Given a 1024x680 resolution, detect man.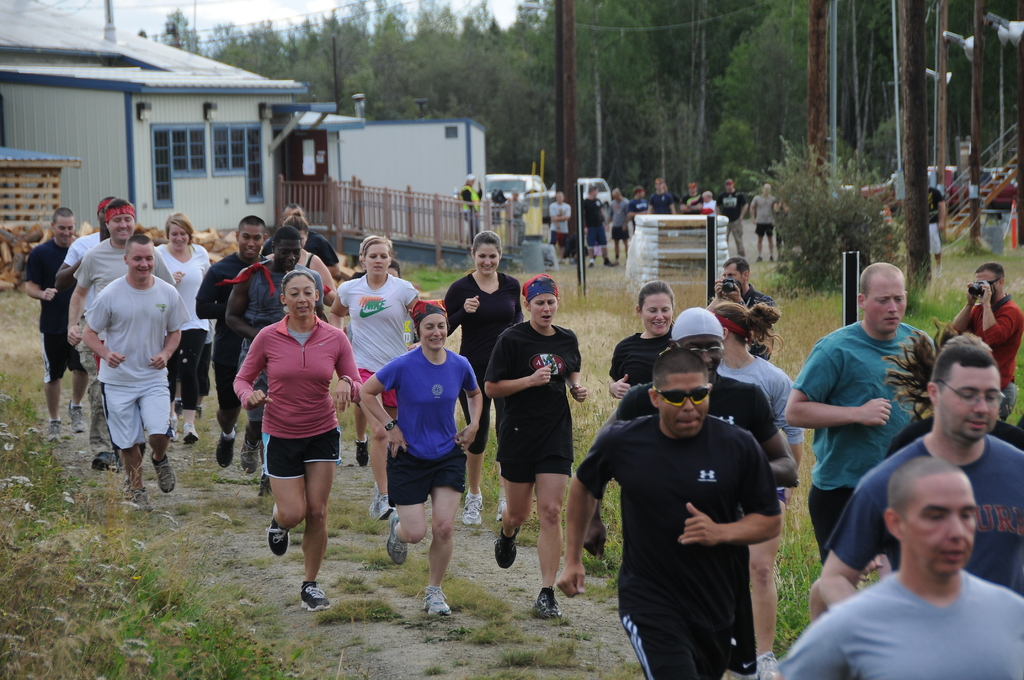
649,172,676,215.
